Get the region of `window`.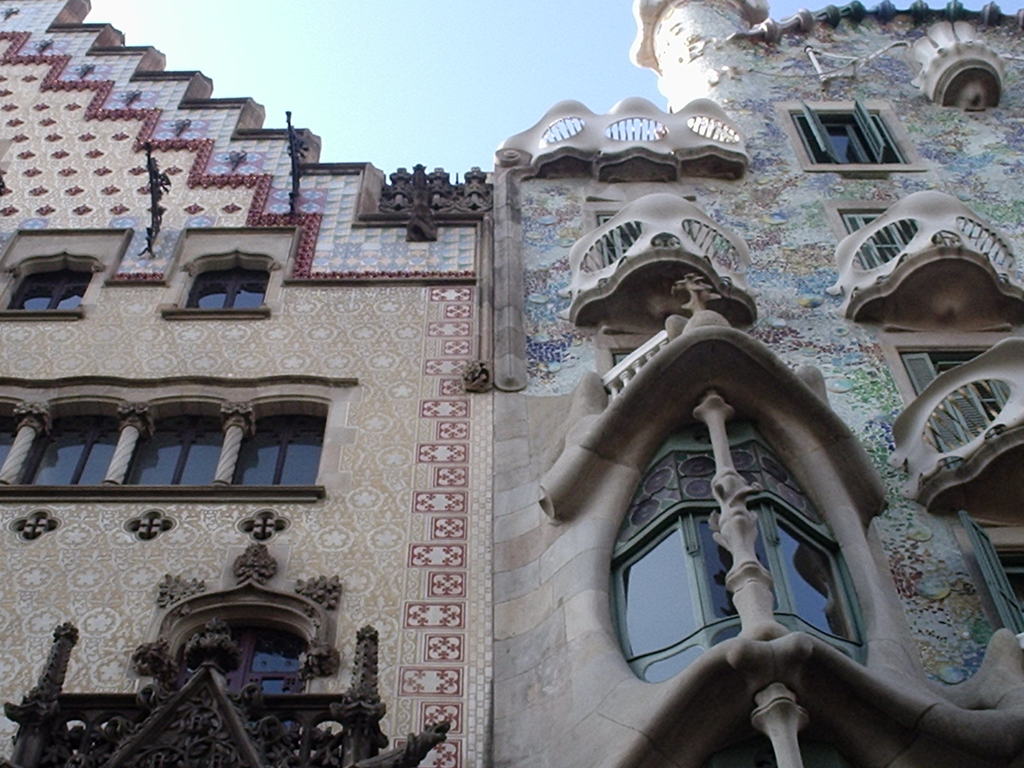
883, 337, 1023, 474.
